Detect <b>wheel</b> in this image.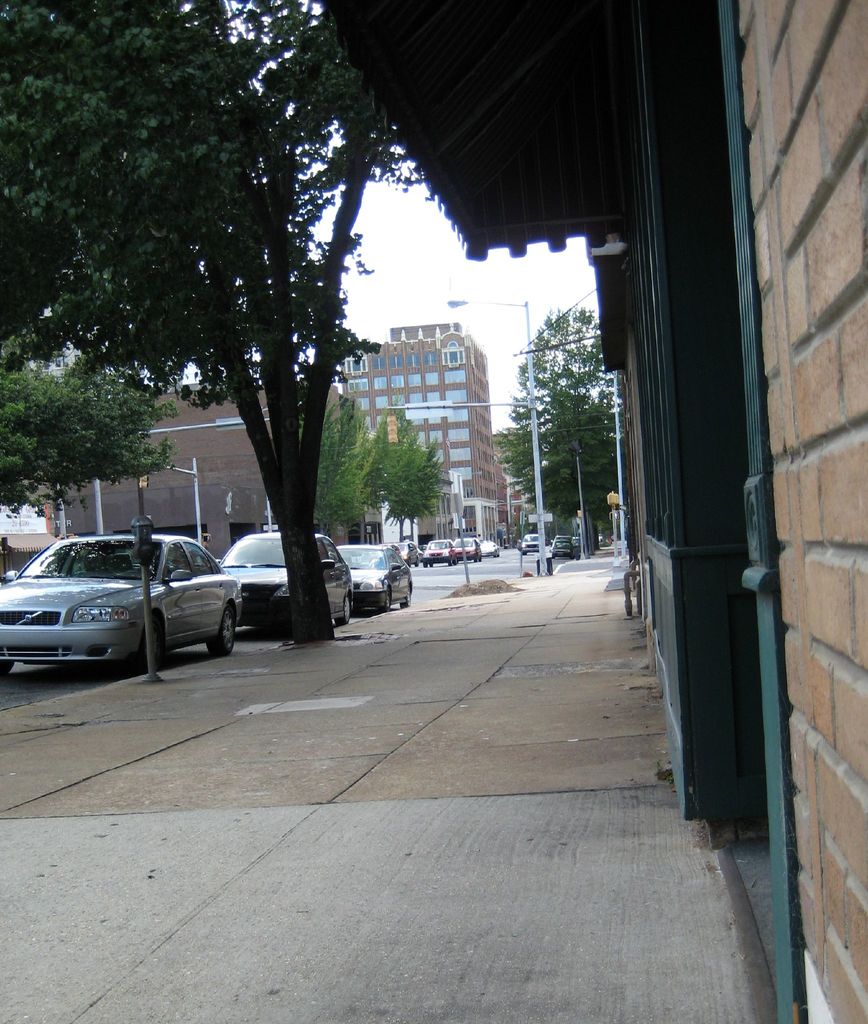
Detection: left=382, top=588, right=392, bottom=612.
